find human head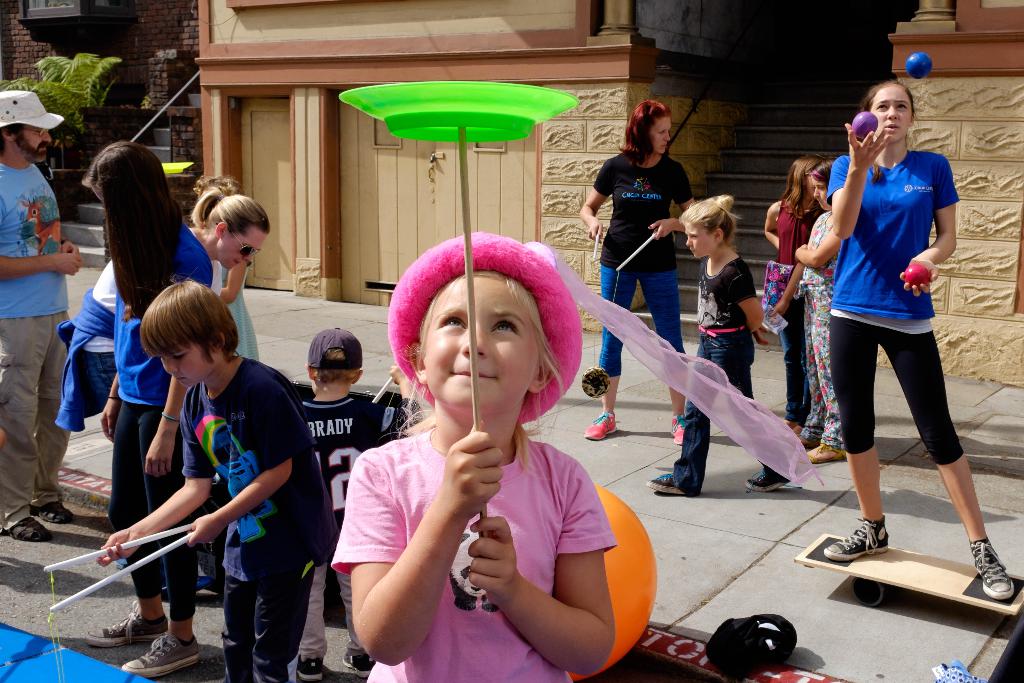
Rect(785, 151, 824, 199)
